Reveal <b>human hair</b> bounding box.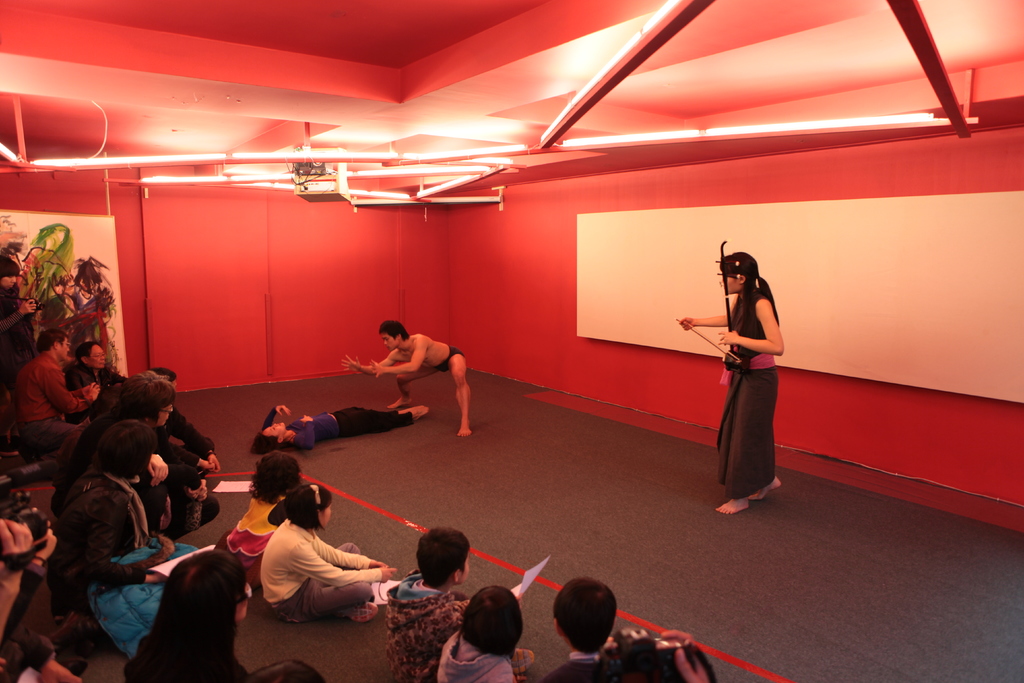
Revealed: 36 325 68 347.
